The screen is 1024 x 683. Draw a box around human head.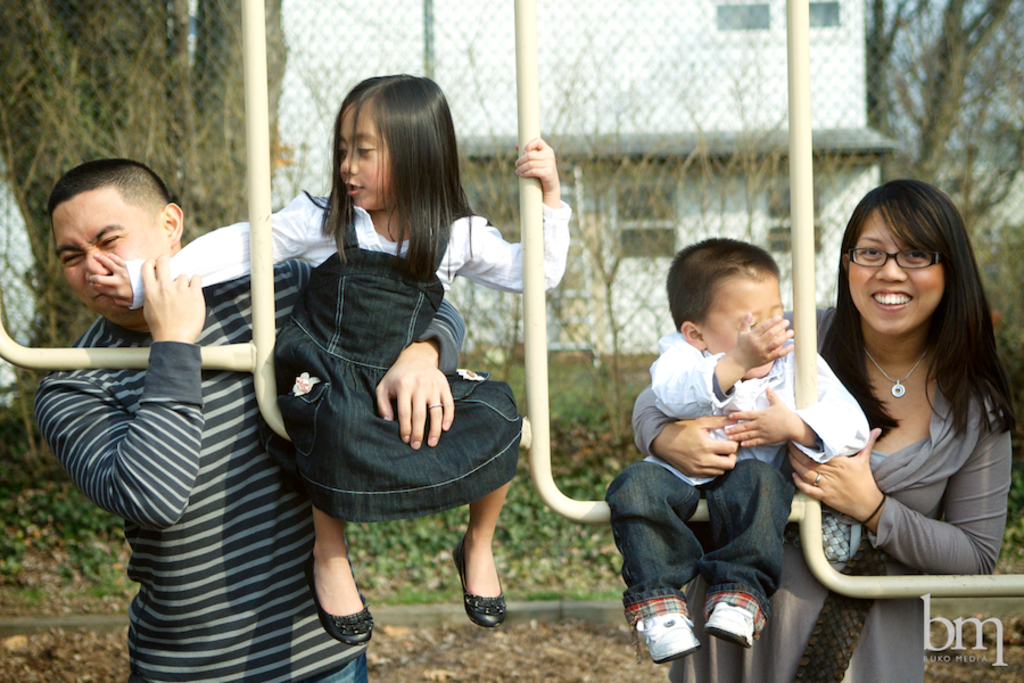
x1=332 y1=74 x2=457 y2=213.
